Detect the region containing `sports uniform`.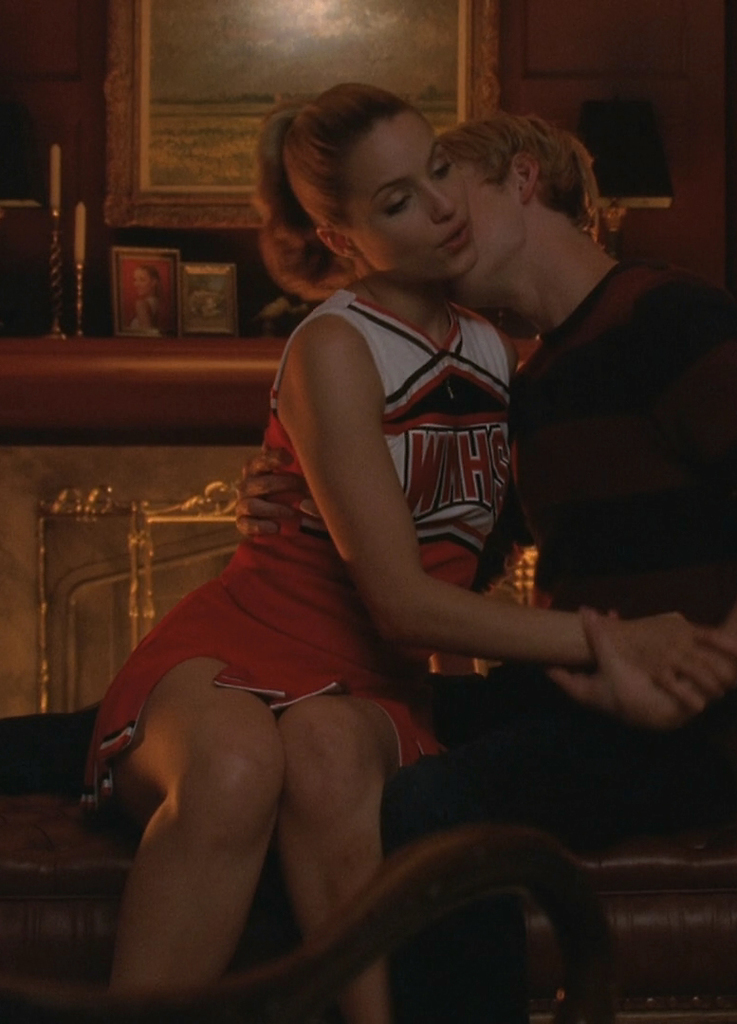
200:118:611:817.
